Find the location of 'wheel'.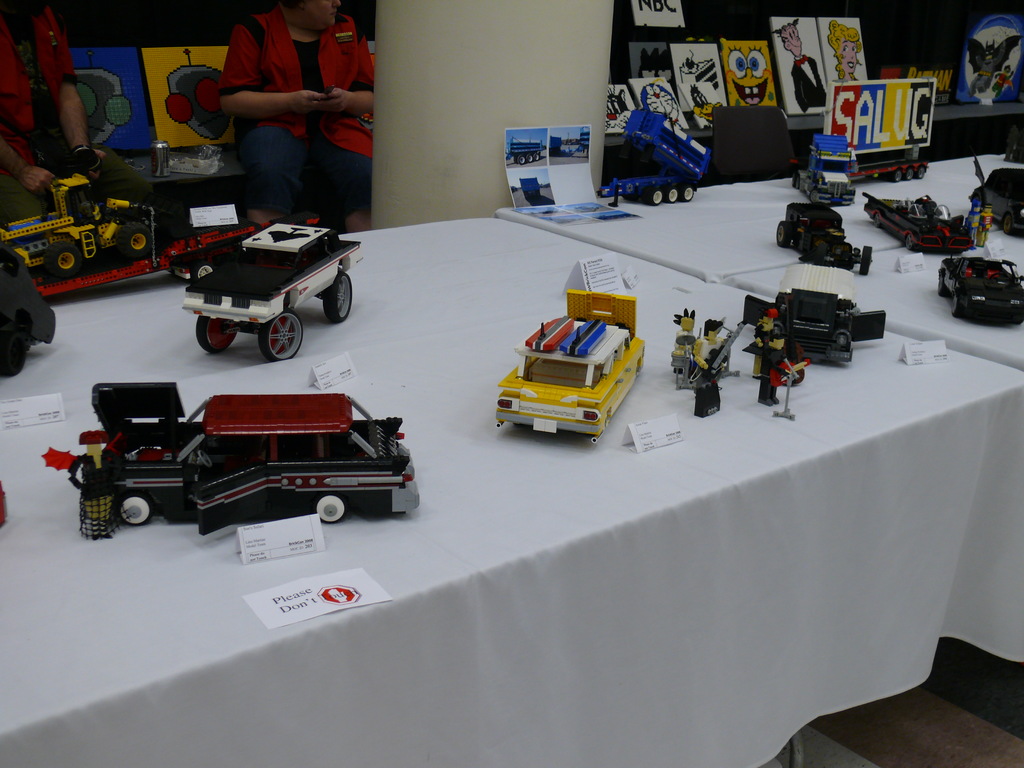
Location: Rect(0, 330, 29, 377).
